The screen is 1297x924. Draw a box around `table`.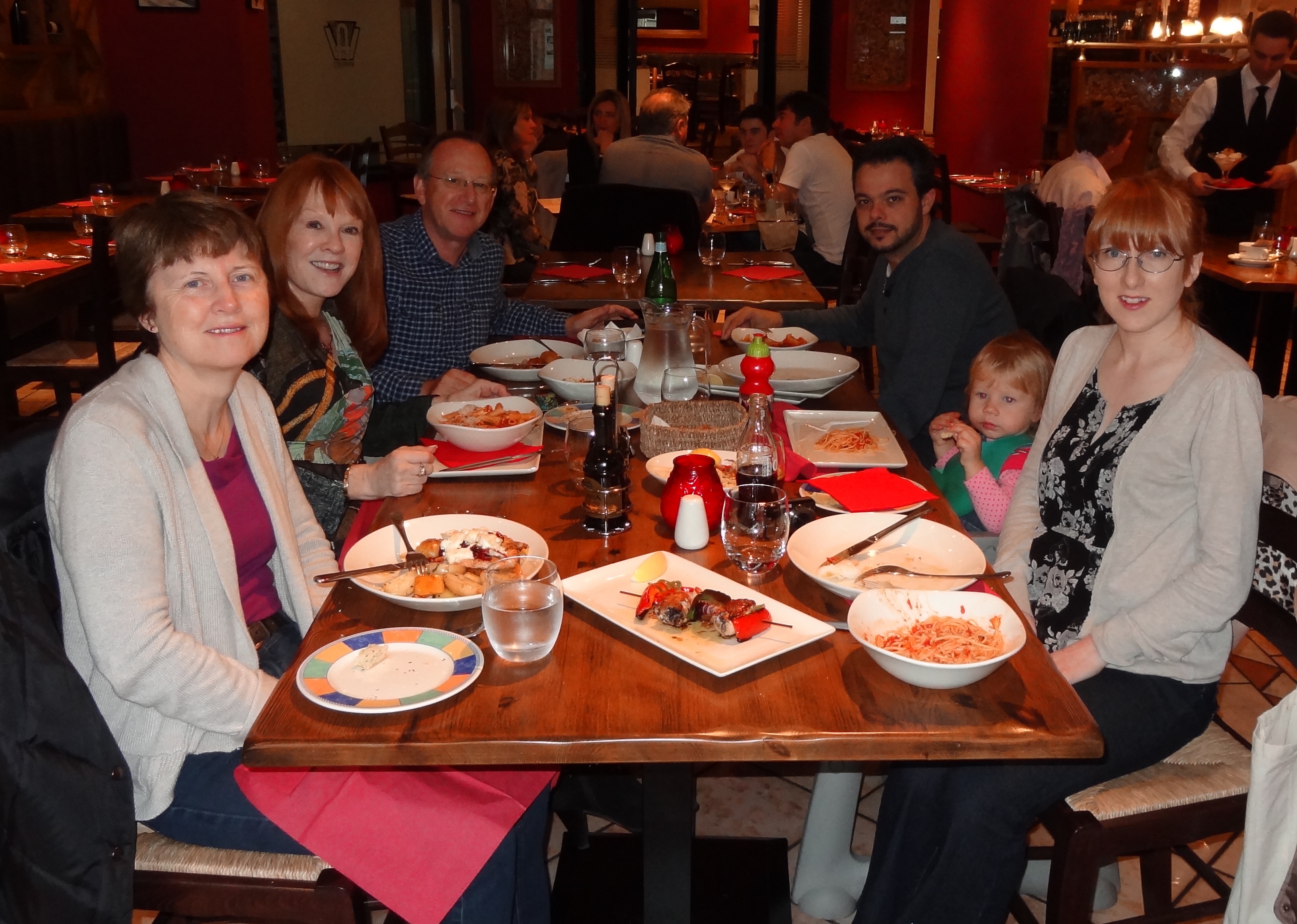
left=0, top=57, right=134, bottom=136.
